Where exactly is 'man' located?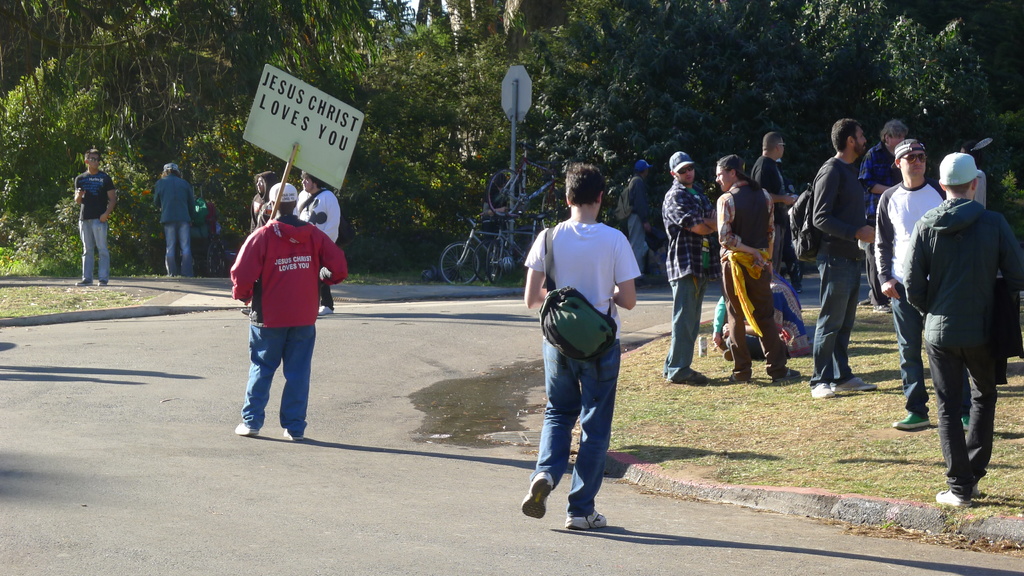
Its bounding box is box(751, 131, 802, 280).
